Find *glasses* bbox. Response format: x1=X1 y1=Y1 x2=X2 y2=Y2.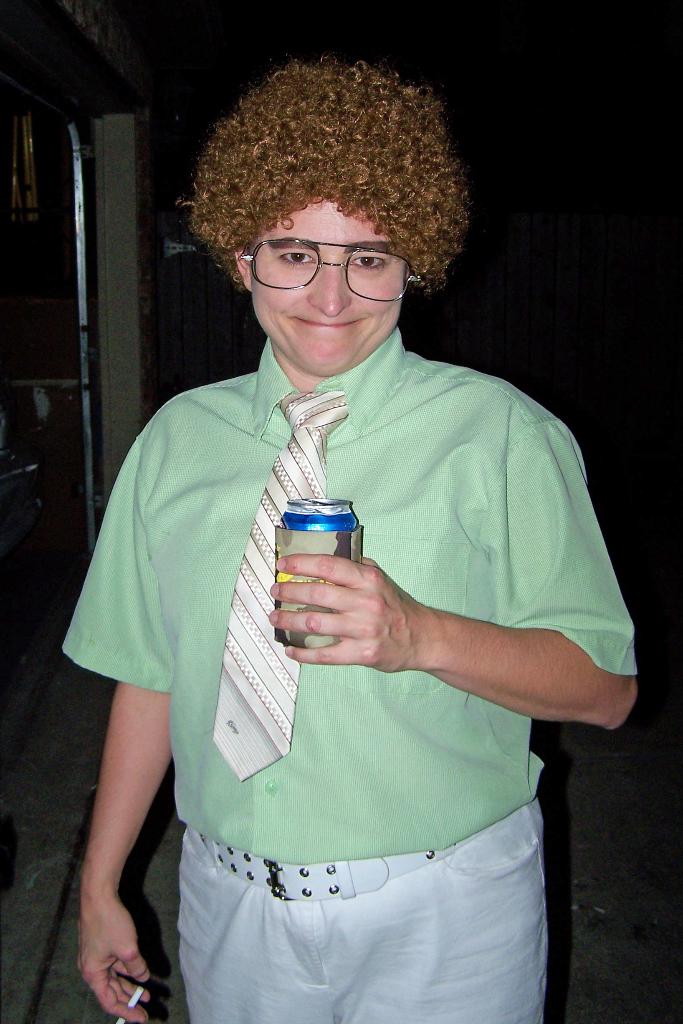
x1=243 y1=238 x2=424 y2=304.
